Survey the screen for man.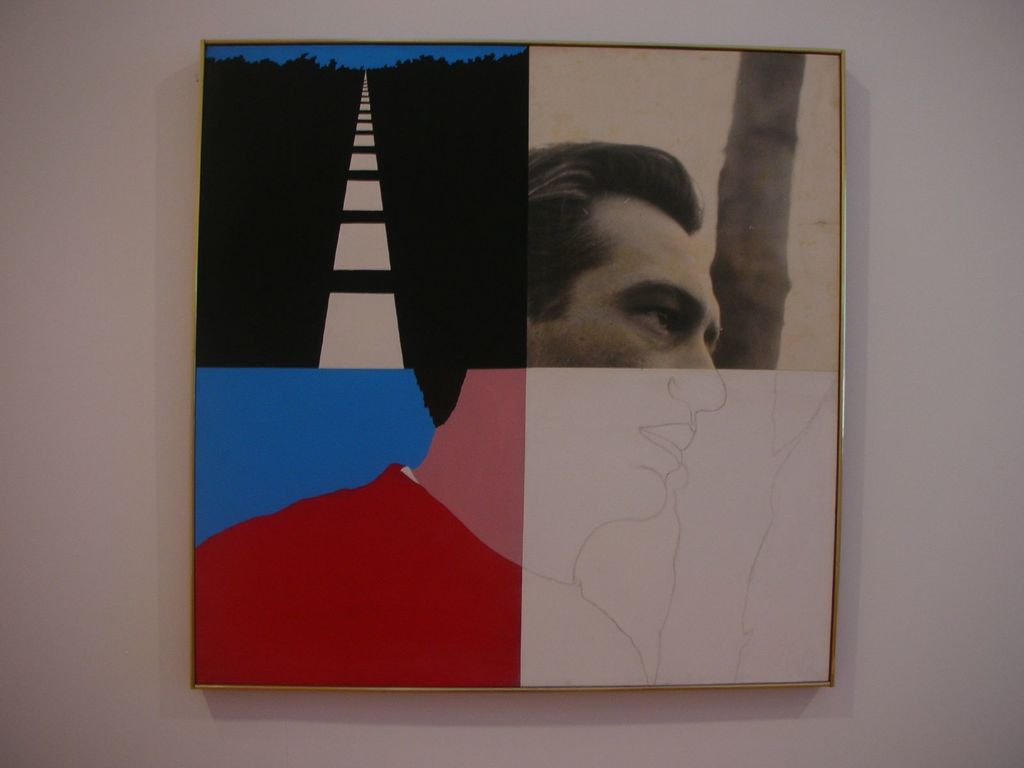
Survey found: 193, 141, 724, 683.
